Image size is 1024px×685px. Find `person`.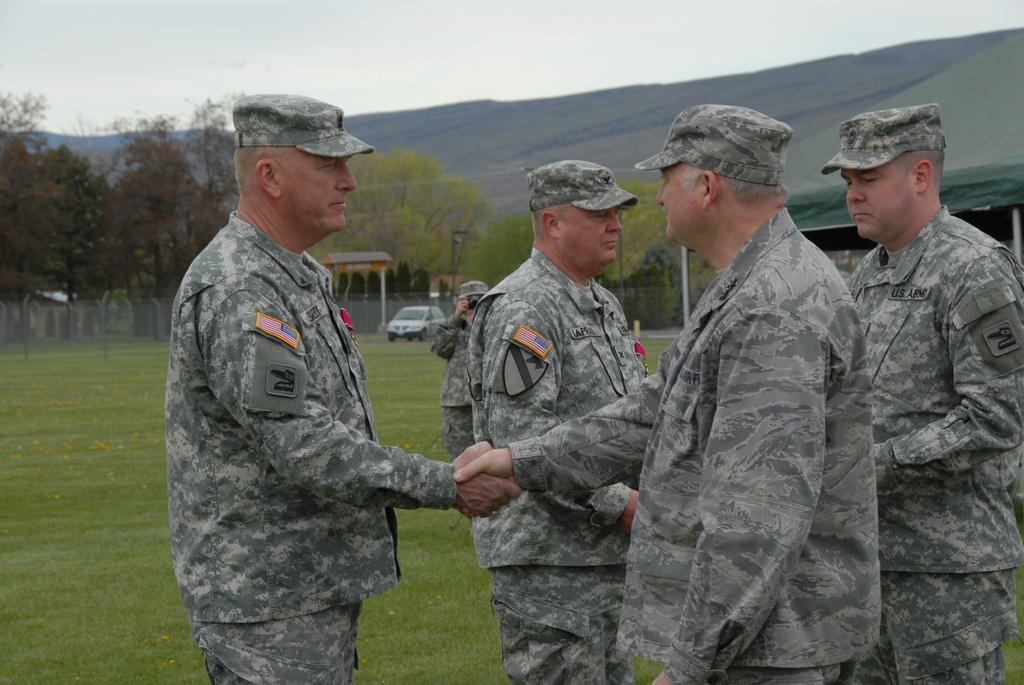
{"left": 426, "top": 271, "right": 494, "bottom": 446}.
